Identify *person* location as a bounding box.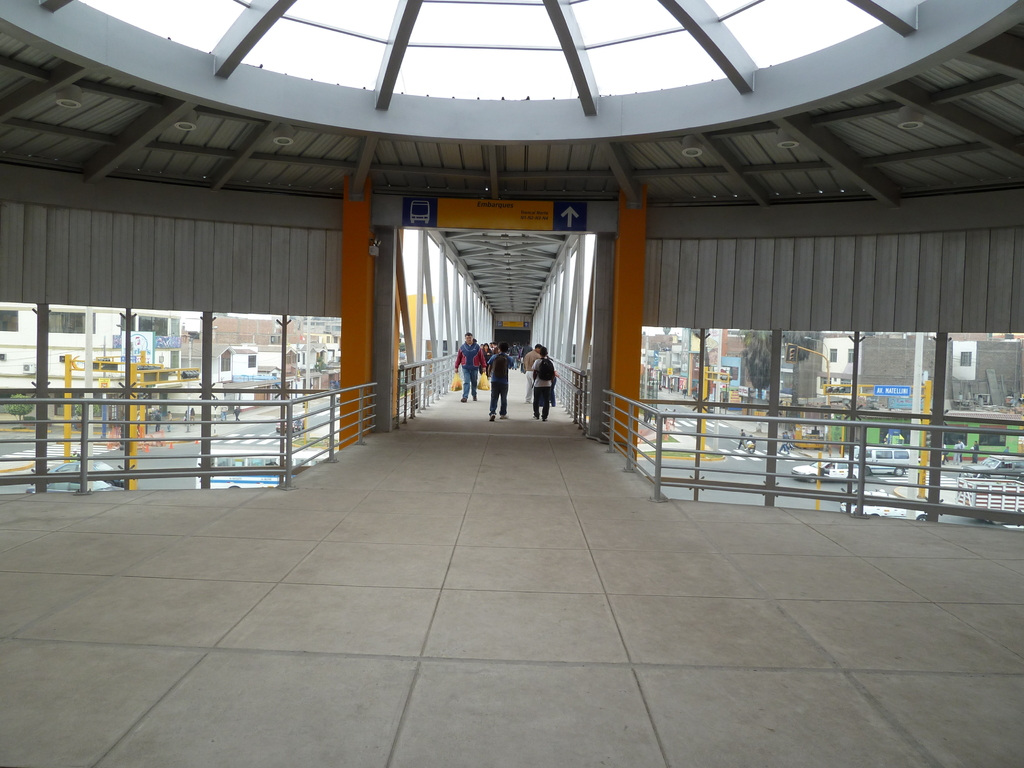
rect(166, 410, 173, 433).
